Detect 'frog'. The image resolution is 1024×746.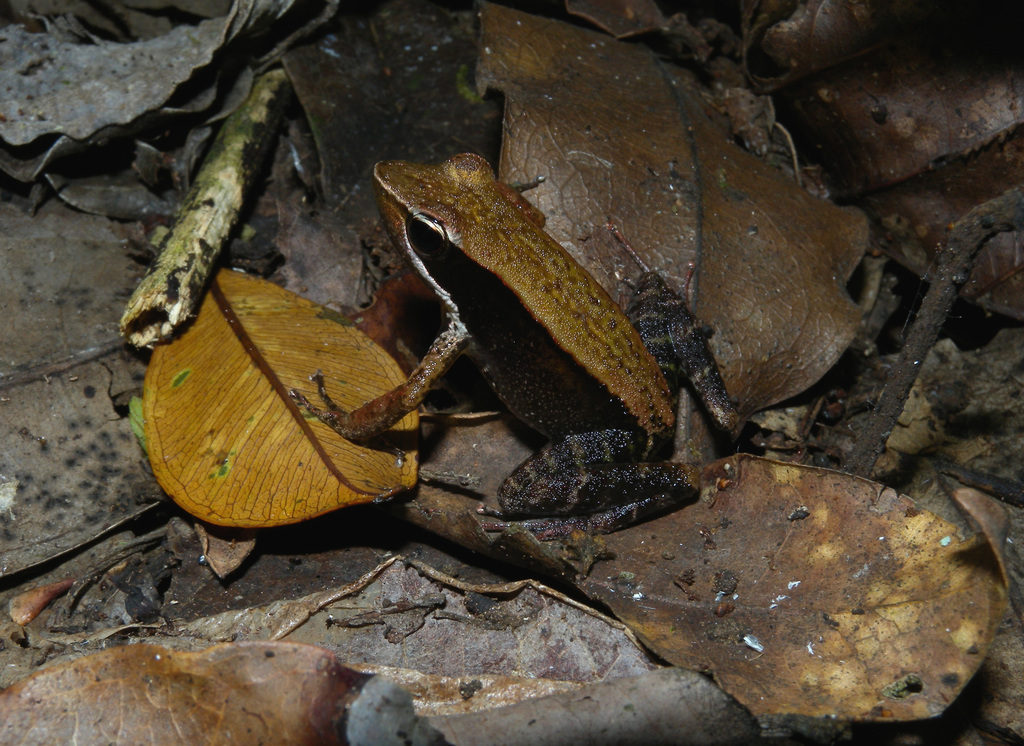
bbox=[289, 150, 813, 547].
